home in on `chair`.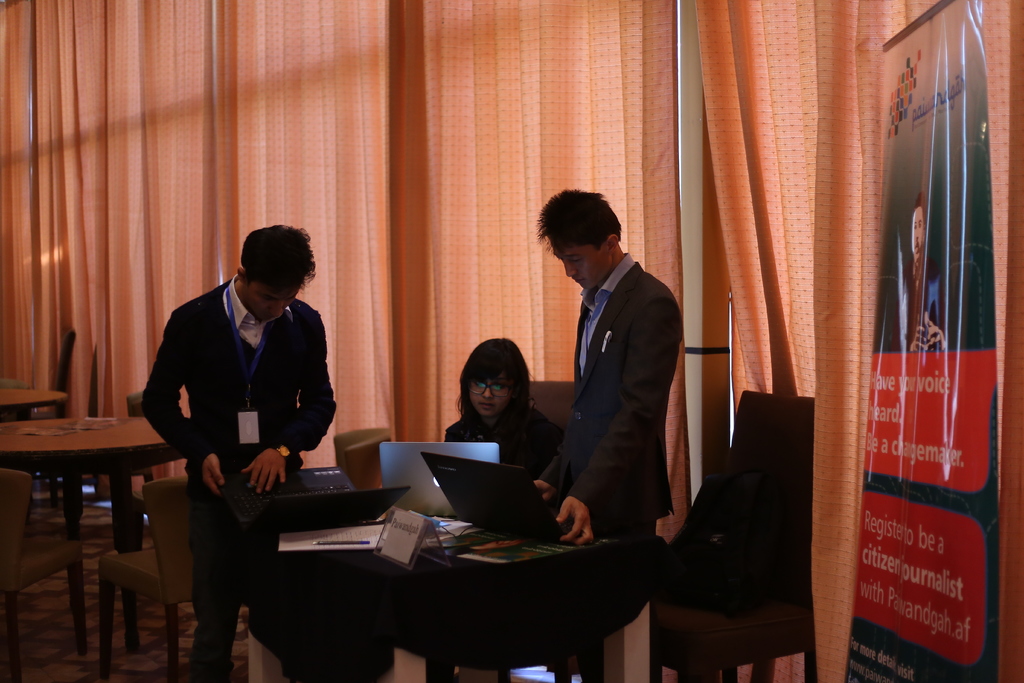
Homed in at 335:428:396:493.
